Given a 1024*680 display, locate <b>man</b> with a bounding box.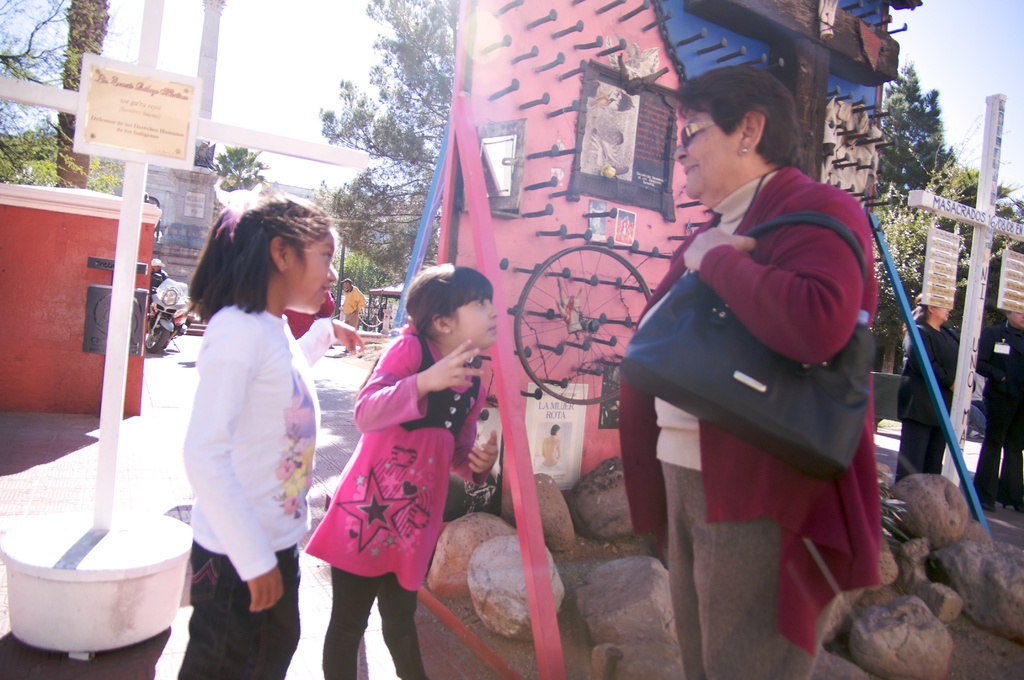
Located: region(969, 302, 1023, 510).
